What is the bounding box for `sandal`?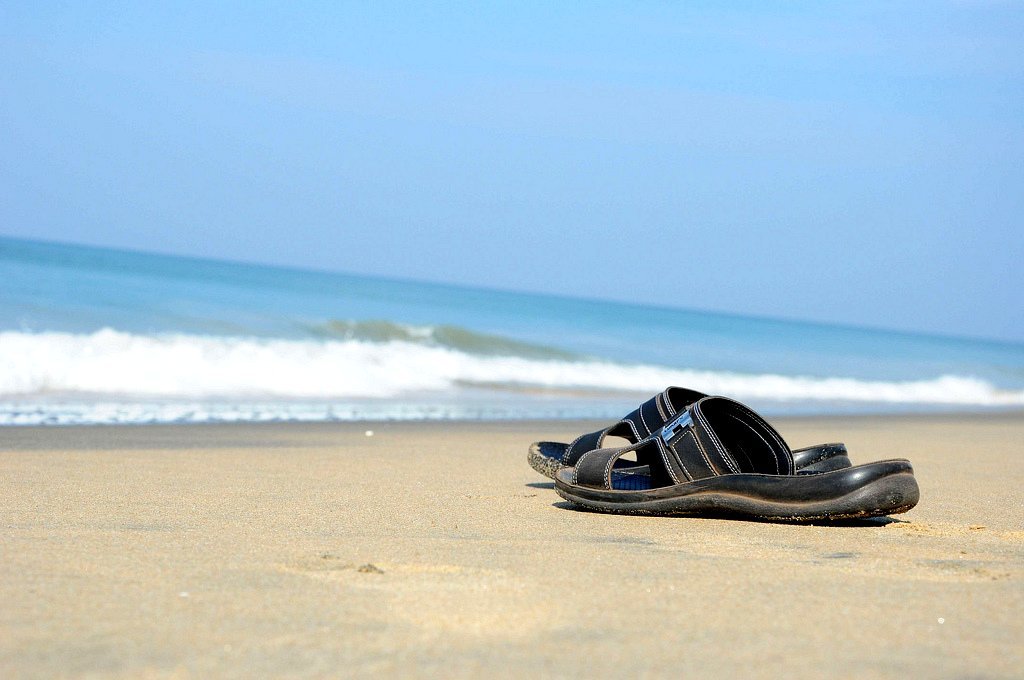
(x1=548, y1=373, x2=922, y2=531).
